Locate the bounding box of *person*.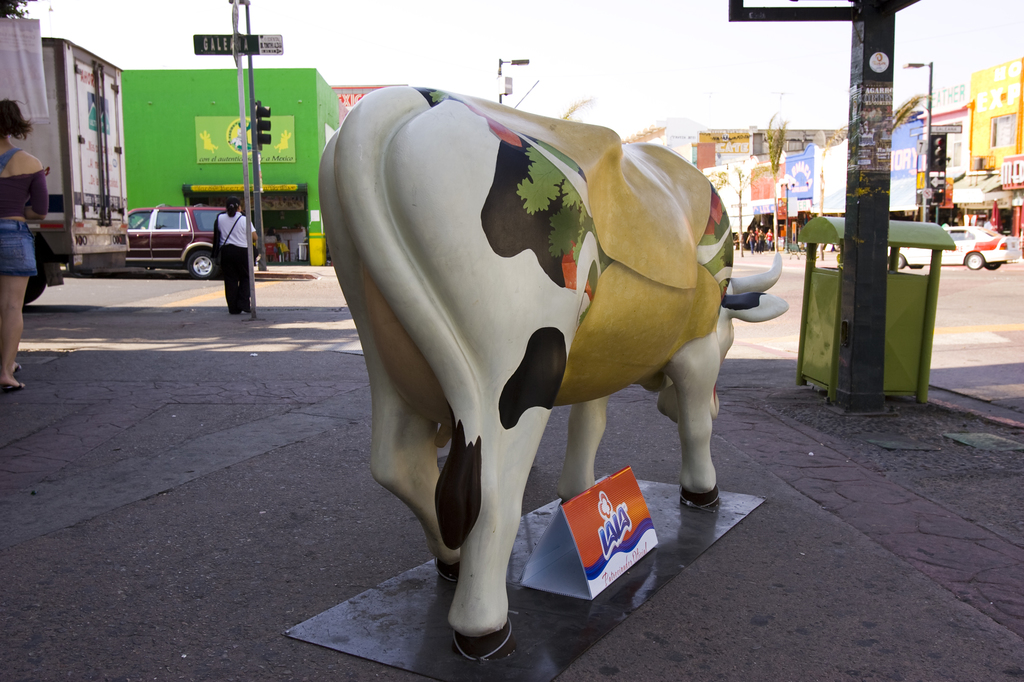
Bounding box: BBox(0, 100, 48, 396).
